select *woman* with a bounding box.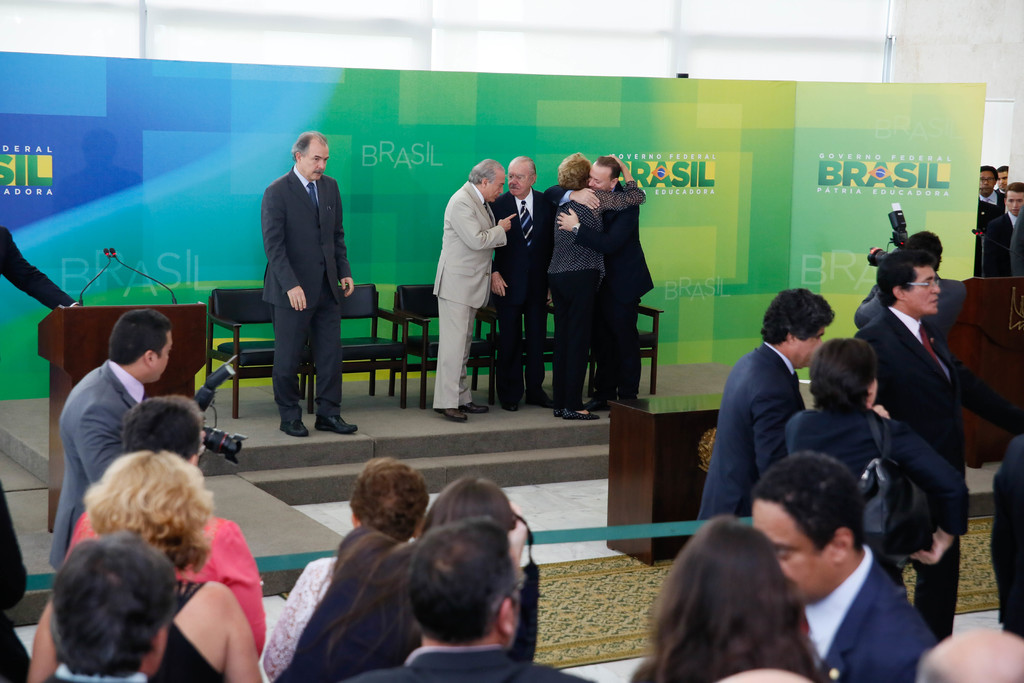
crop(782, 335, 977, 599).
